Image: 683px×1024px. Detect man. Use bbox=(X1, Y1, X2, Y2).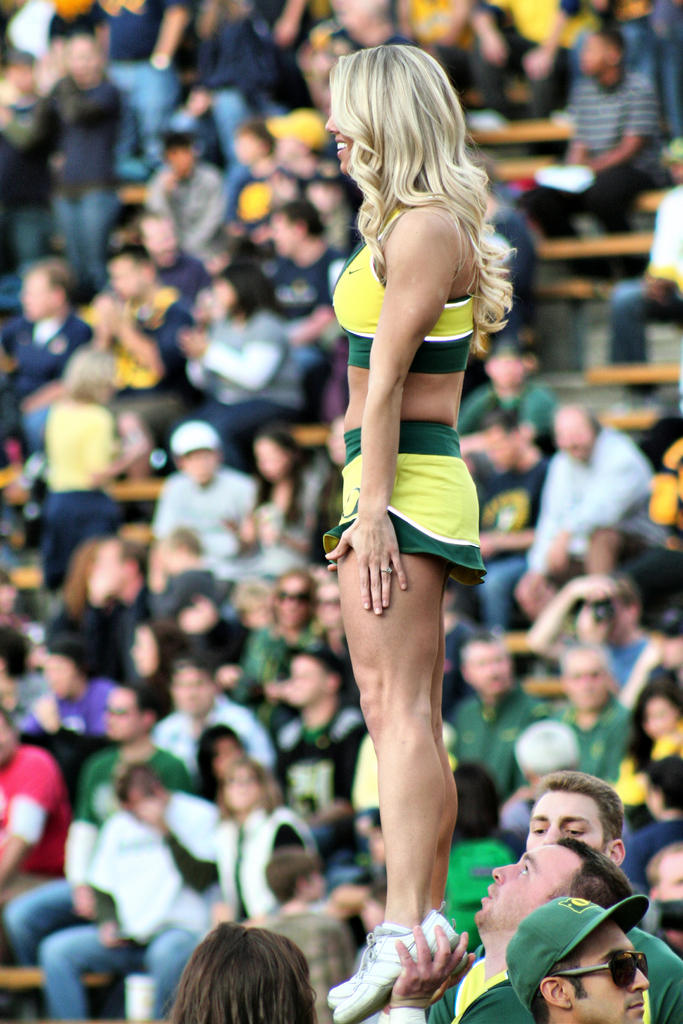
bbox=(468, 410, 552, 636).
